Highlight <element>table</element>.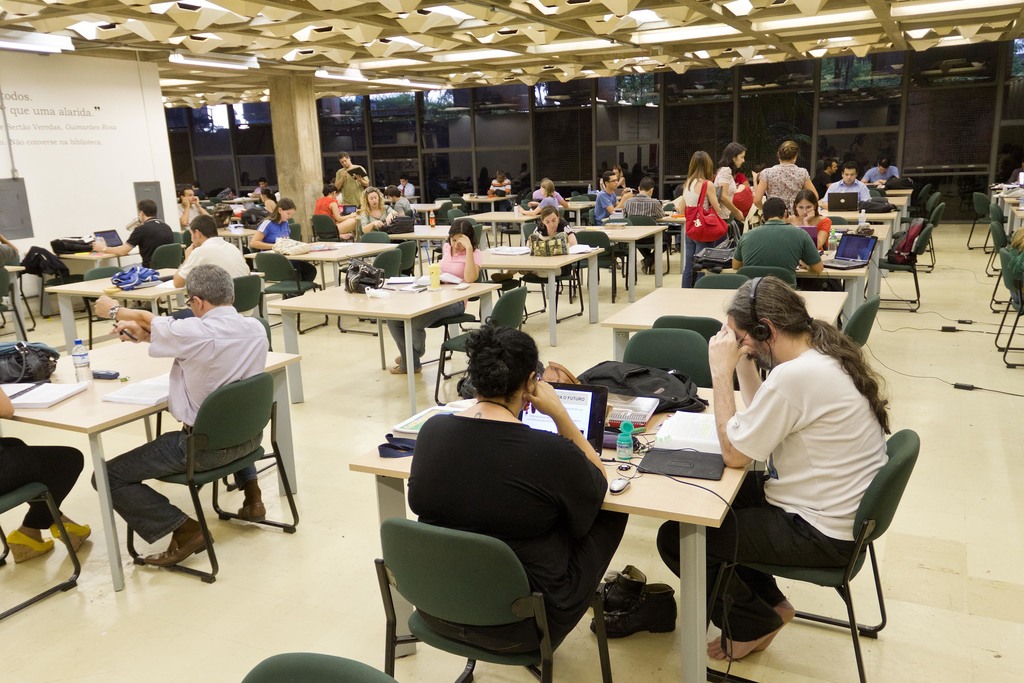
Highlighted region: region(243, 242, 399, 287).
